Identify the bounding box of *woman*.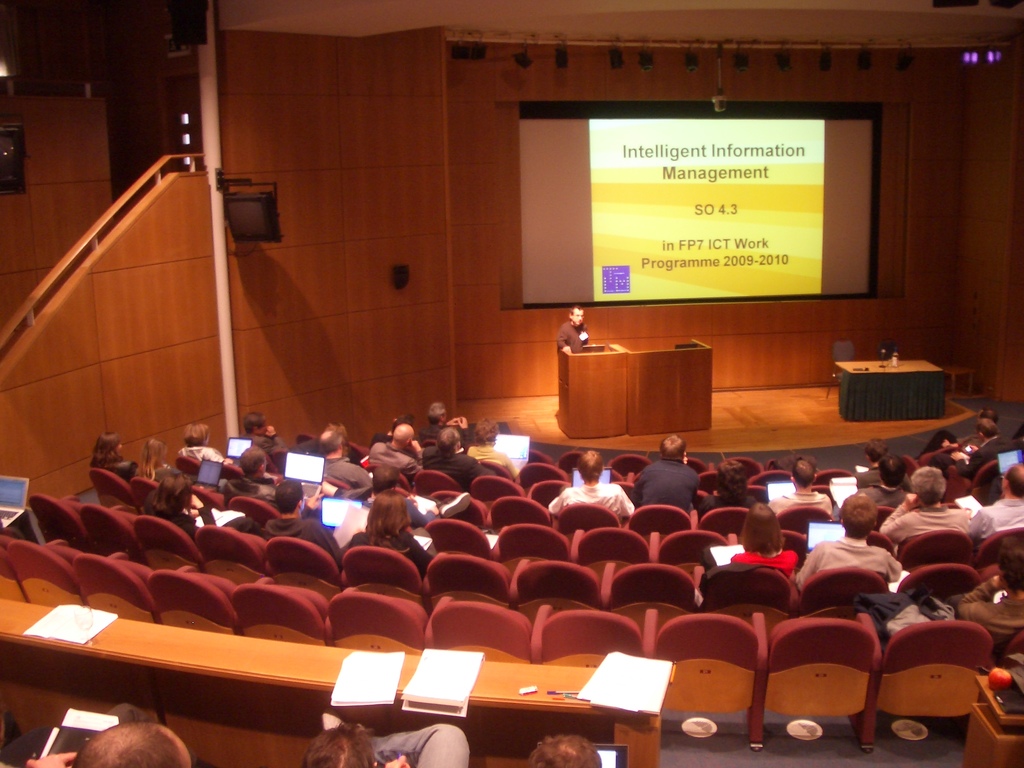
[left=695, top=457, right=764, bottom=522].
